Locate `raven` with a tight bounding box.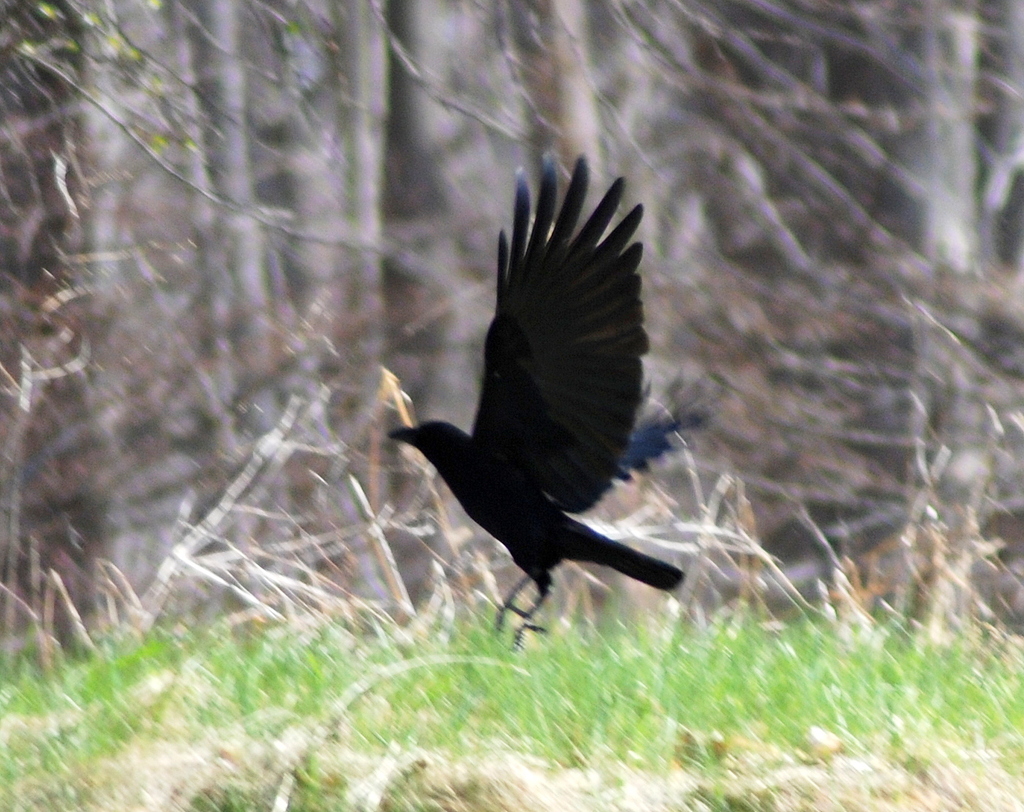
(left=367, top=169, right=698, bottom=631).
